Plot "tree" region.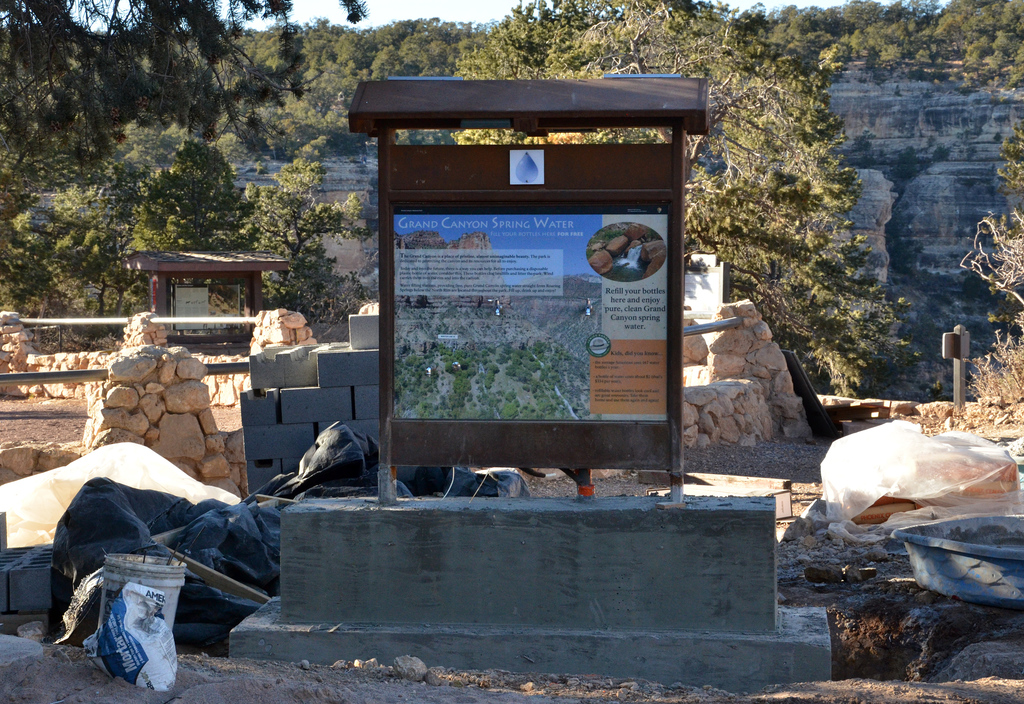
Plotted at <region>456, 0, 891, 404</region>.
